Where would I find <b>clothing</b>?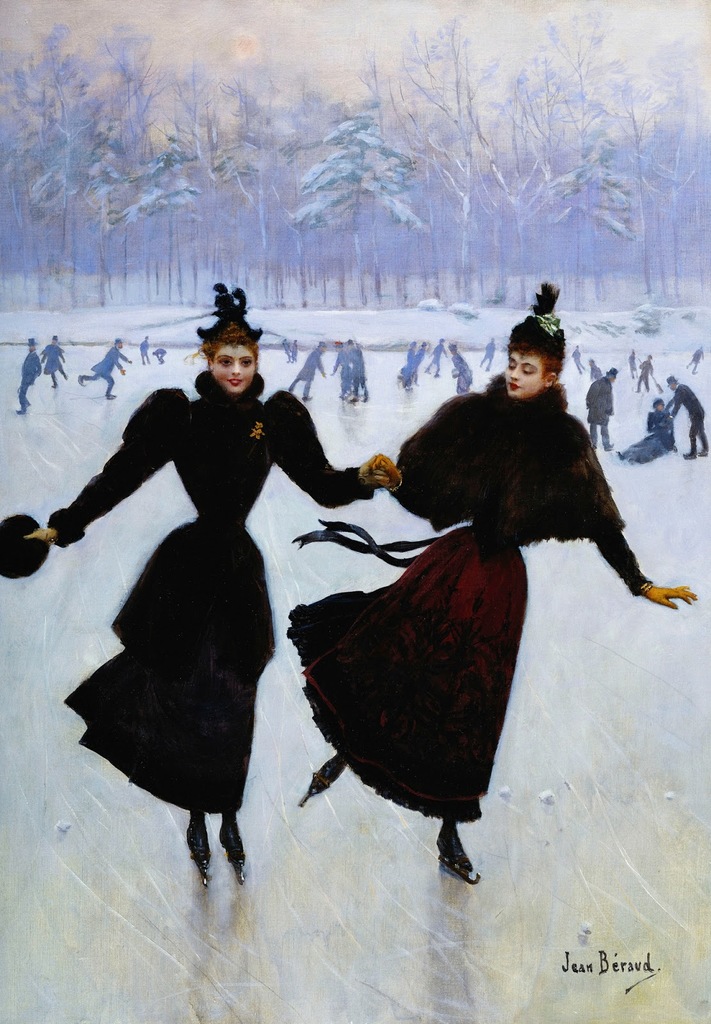
At 42,342,63,379.
